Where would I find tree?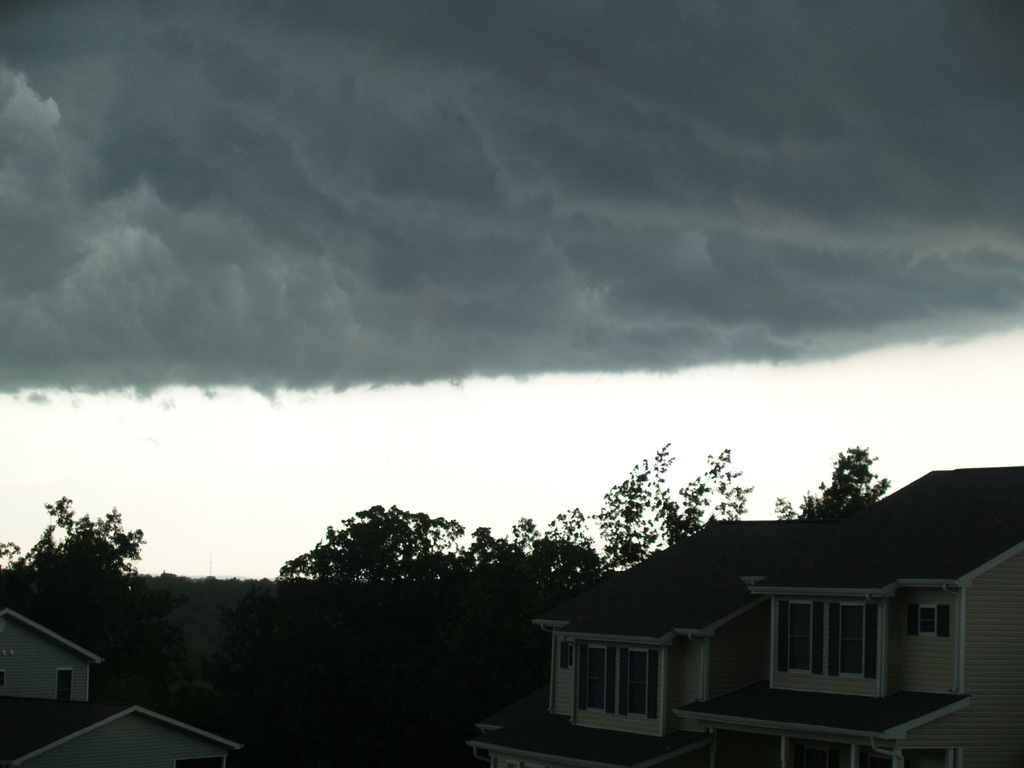
At left=280, top=493, right=493, bottom=594.
